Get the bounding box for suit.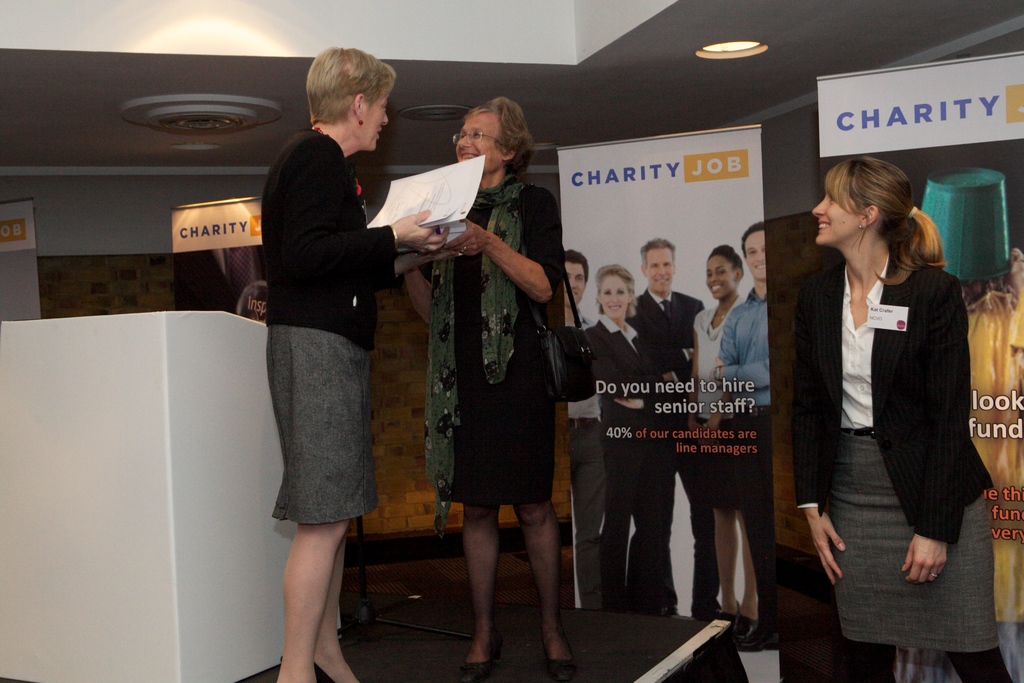
bbox(591, 317, 664, 613).
